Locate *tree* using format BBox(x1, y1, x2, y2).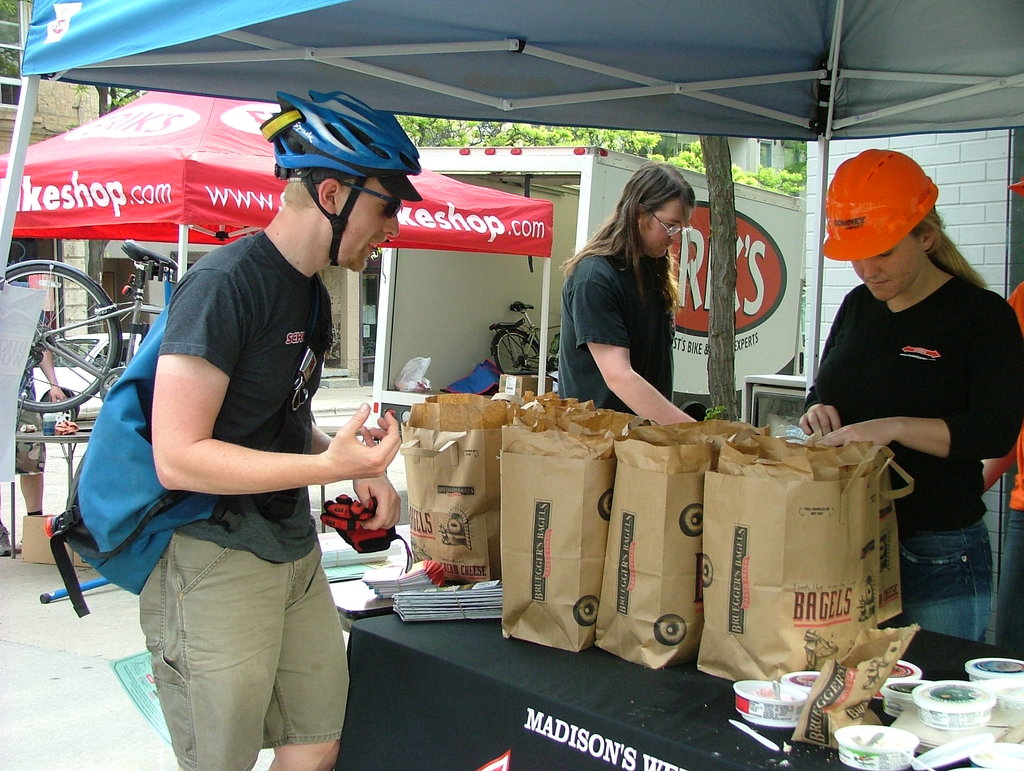
BBox(695, 134, 744, 418).
